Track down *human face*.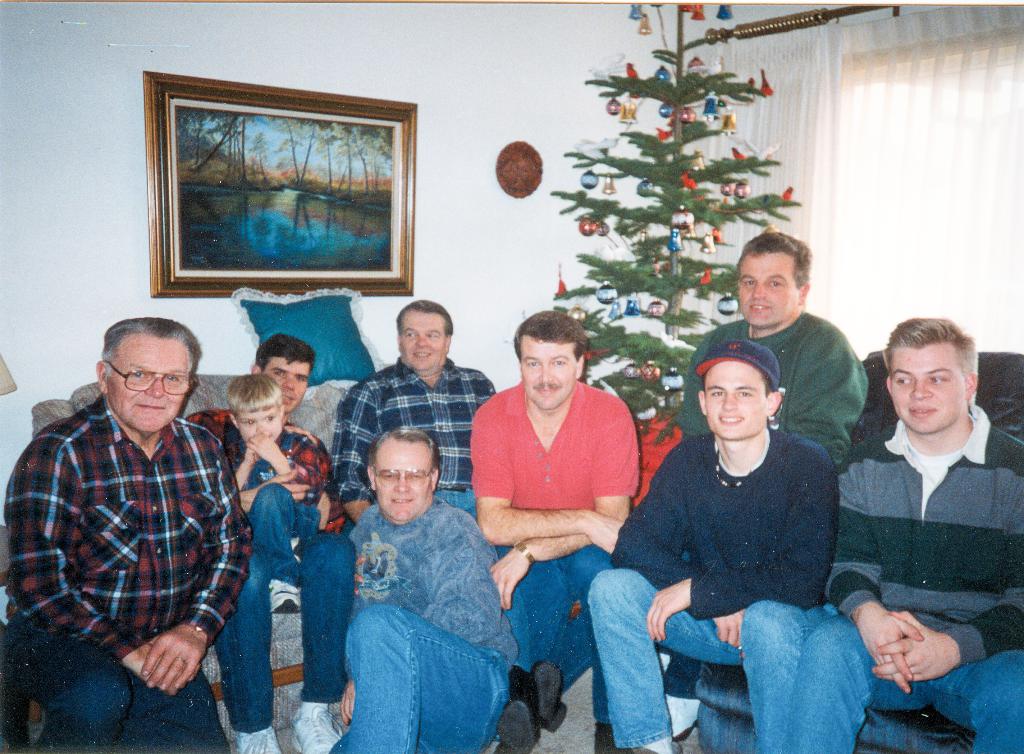
Tracked to region(740, 251, 799, 323).
